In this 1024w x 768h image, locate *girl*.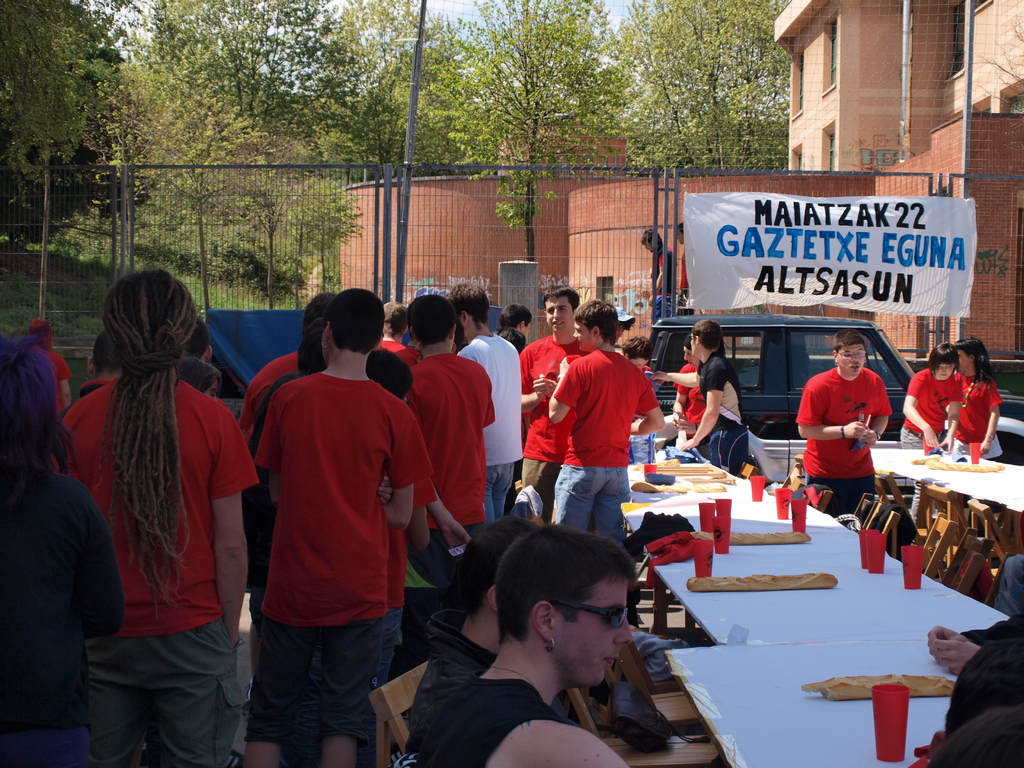
Bounding box: <box>943,340,1005,465</box>.
